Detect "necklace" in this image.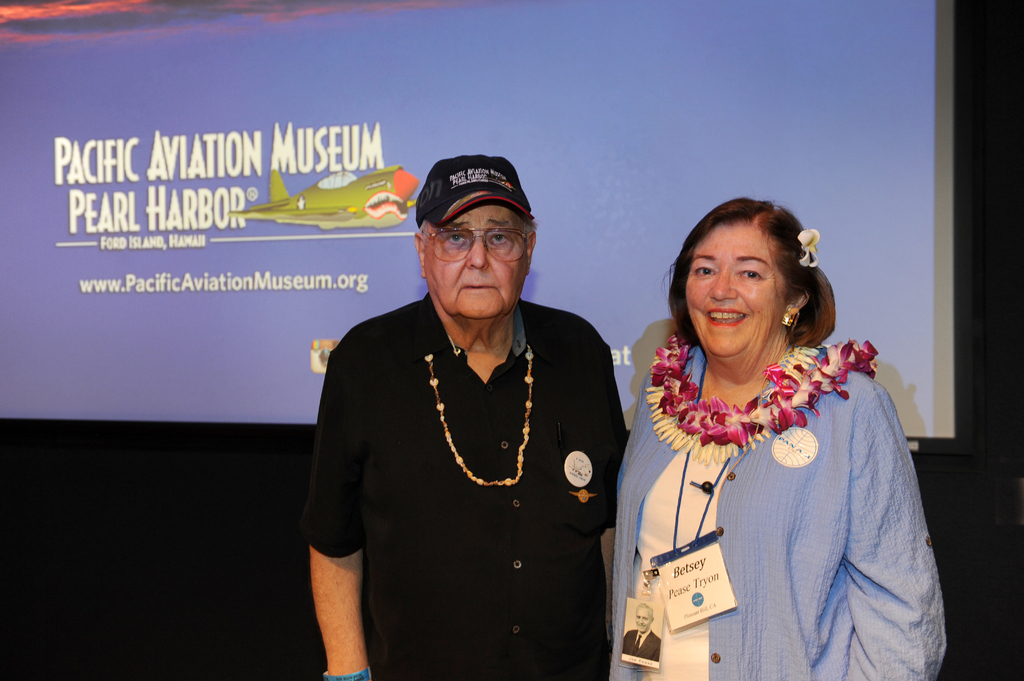
Detection: [420, 349, 539, 491].
